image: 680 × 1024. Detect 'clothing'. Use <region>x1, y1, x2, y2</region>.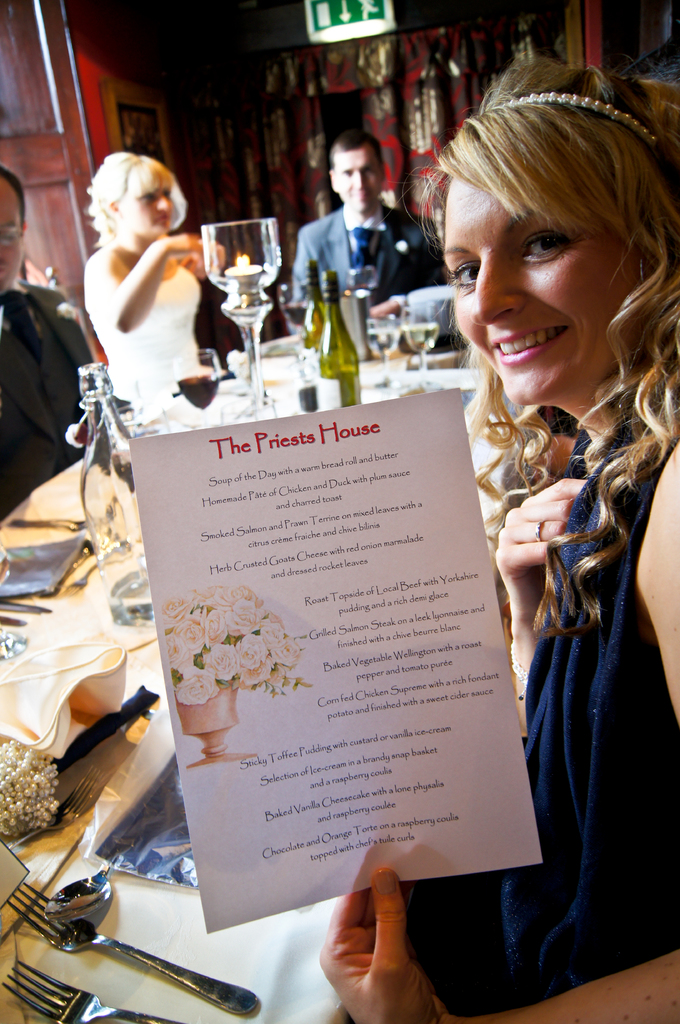
<region>391, 284, 463, 340</region>.
